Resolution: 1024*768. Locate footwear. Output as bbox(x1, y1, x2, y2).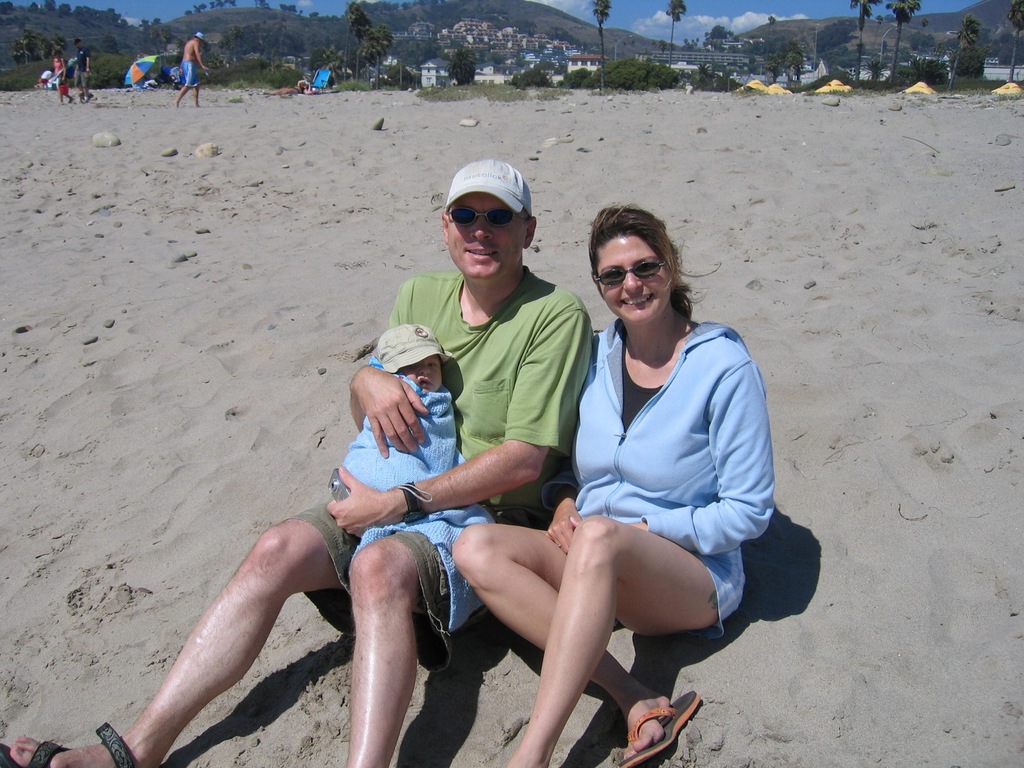
bbox(0, 719, 139, 767).
